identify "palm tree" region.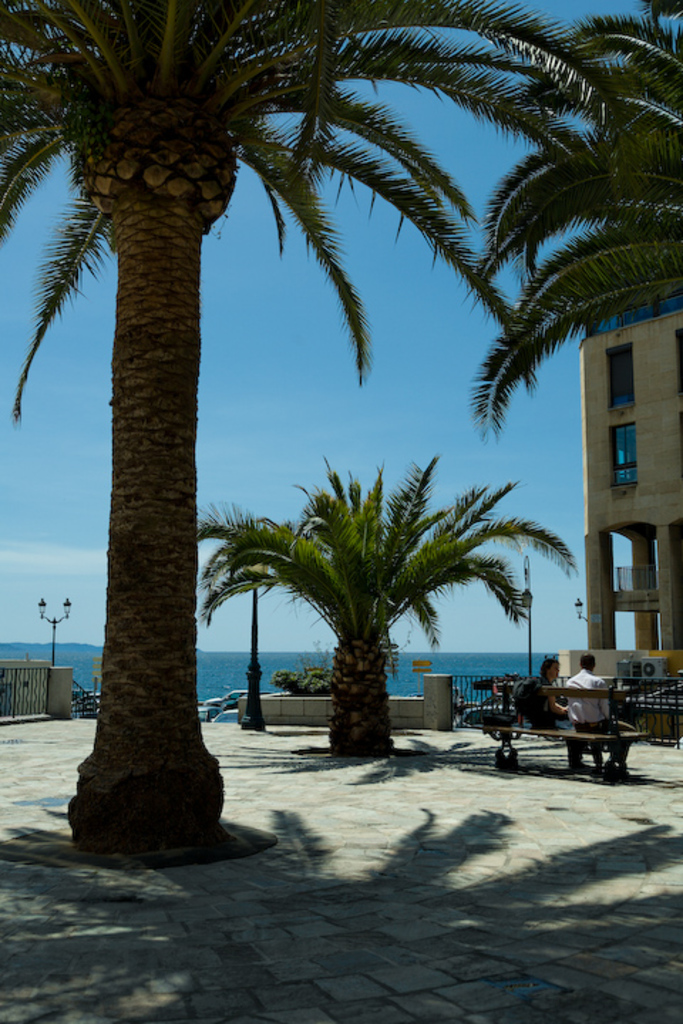
Region: x1=464, y1=13, x2=682, y2=727.
